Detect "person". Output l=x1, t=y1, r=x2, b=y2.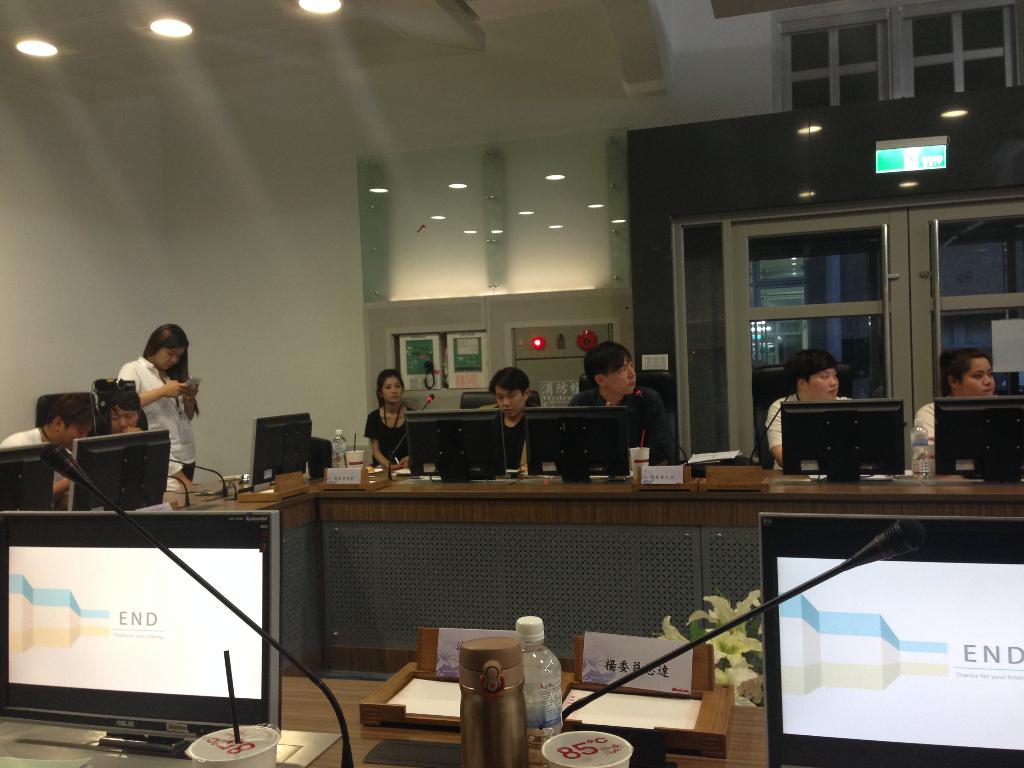
l=481, t=372, r=527, b=474.
